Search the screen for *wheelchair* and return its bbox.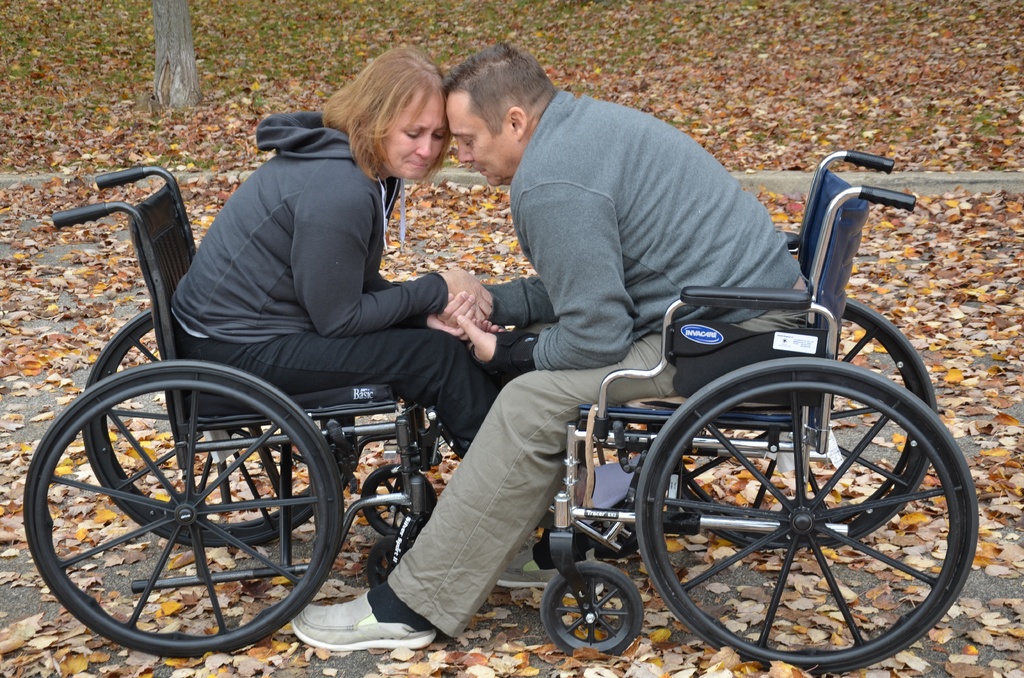
Found: [left=494, top=147, right=980, bottom=675].
